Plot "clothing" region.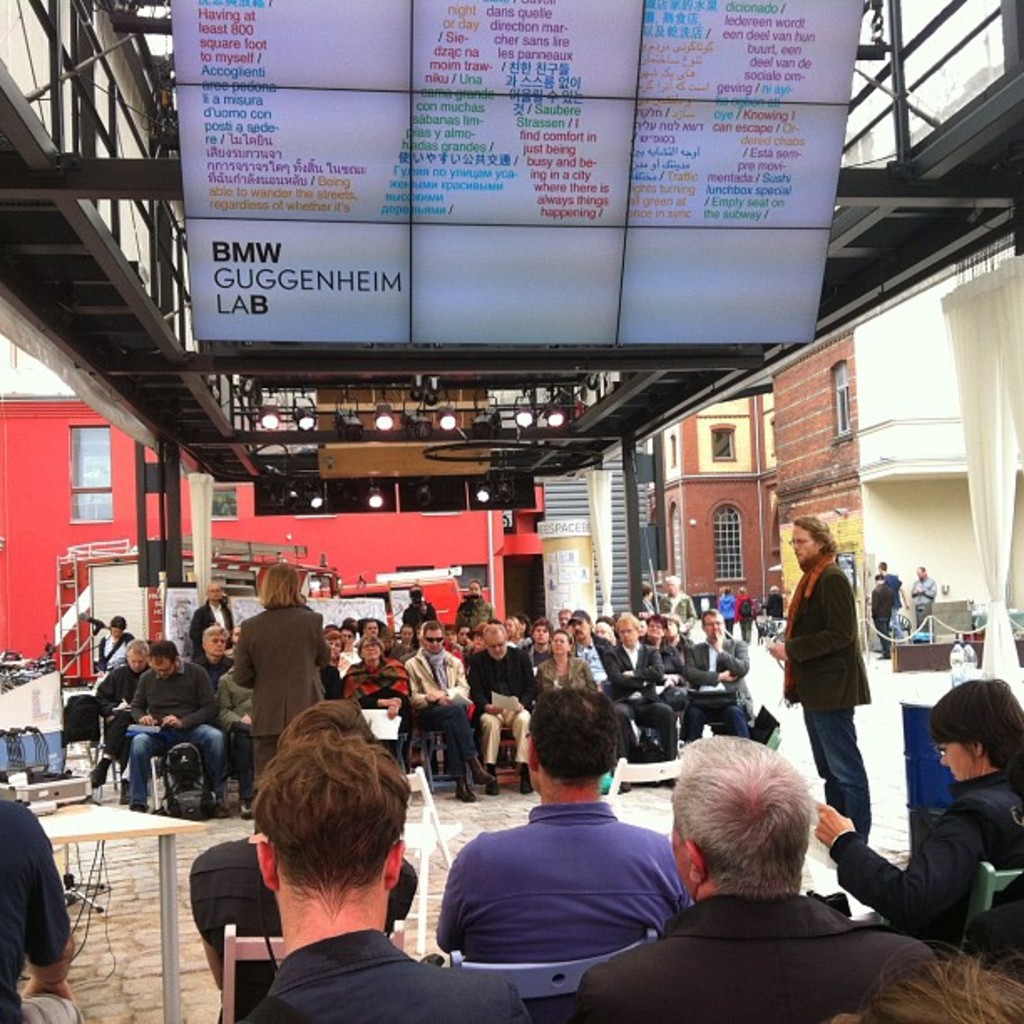
Plotted at detection(95, 656, 146, 771).
